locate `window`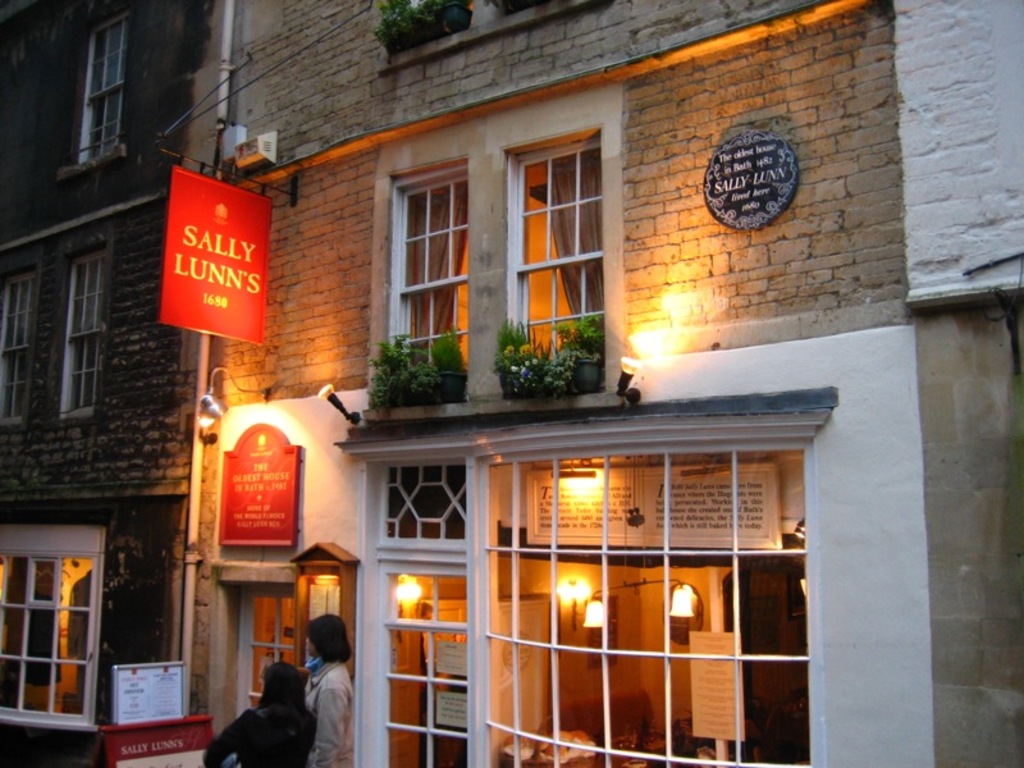
crop(61, 243, 104, 425)
